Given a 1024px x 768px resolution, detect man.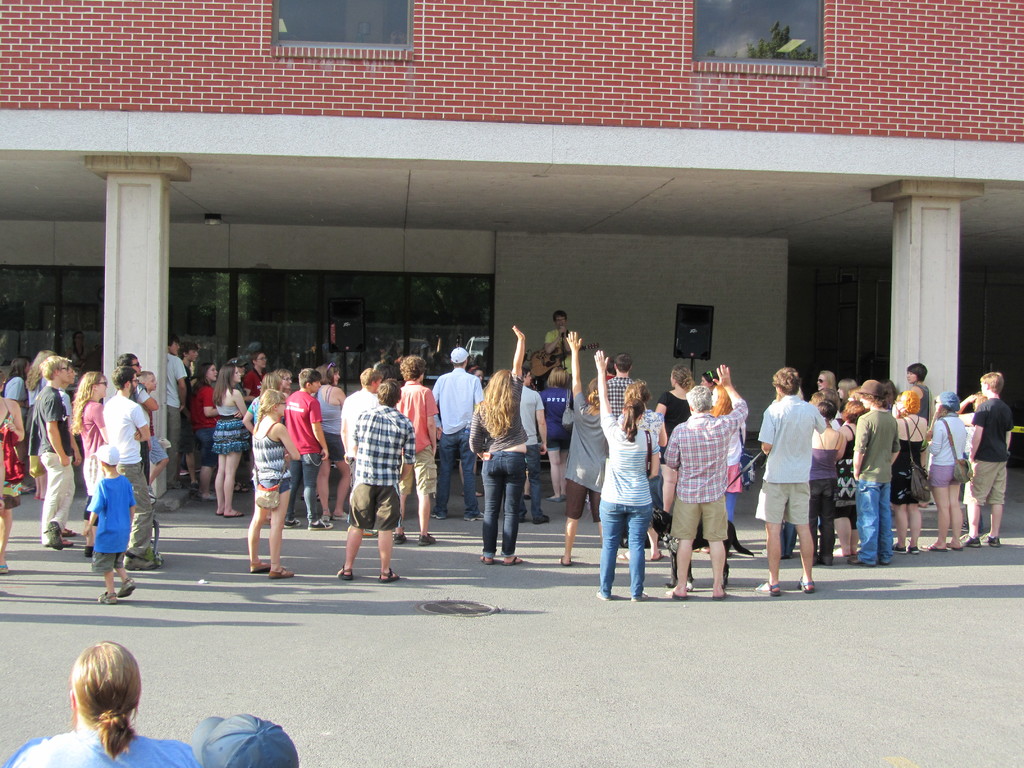
(396, 356, 441, 545).
